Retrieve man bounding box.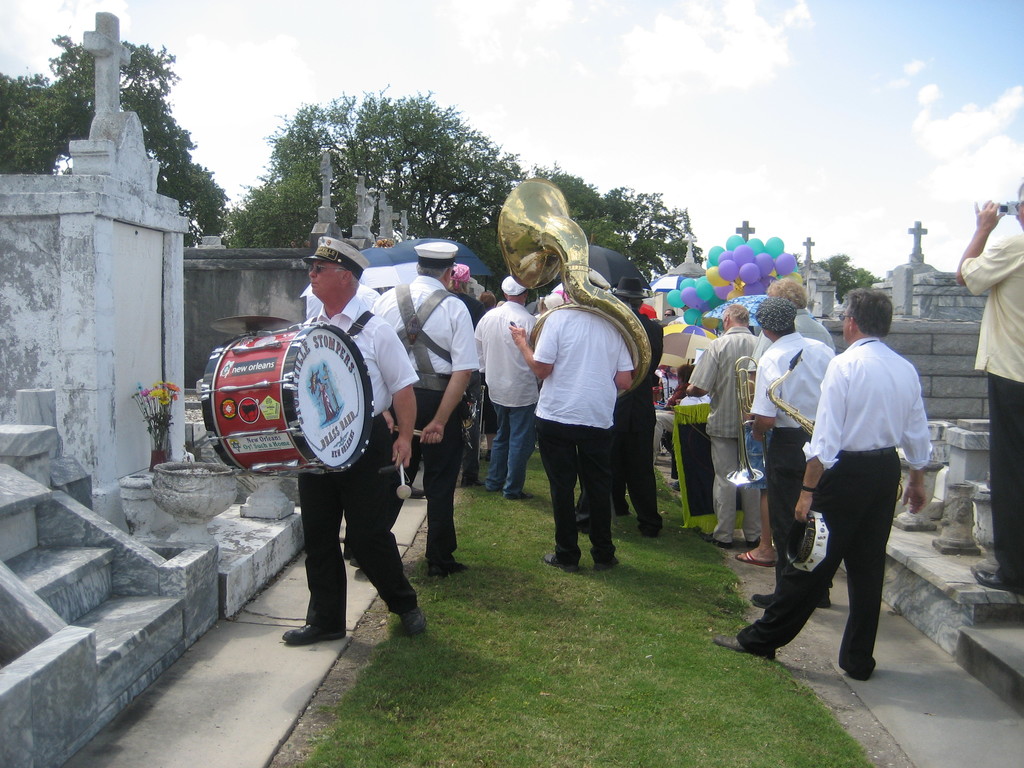
Bounding box: (746, 294, 835, 614).
